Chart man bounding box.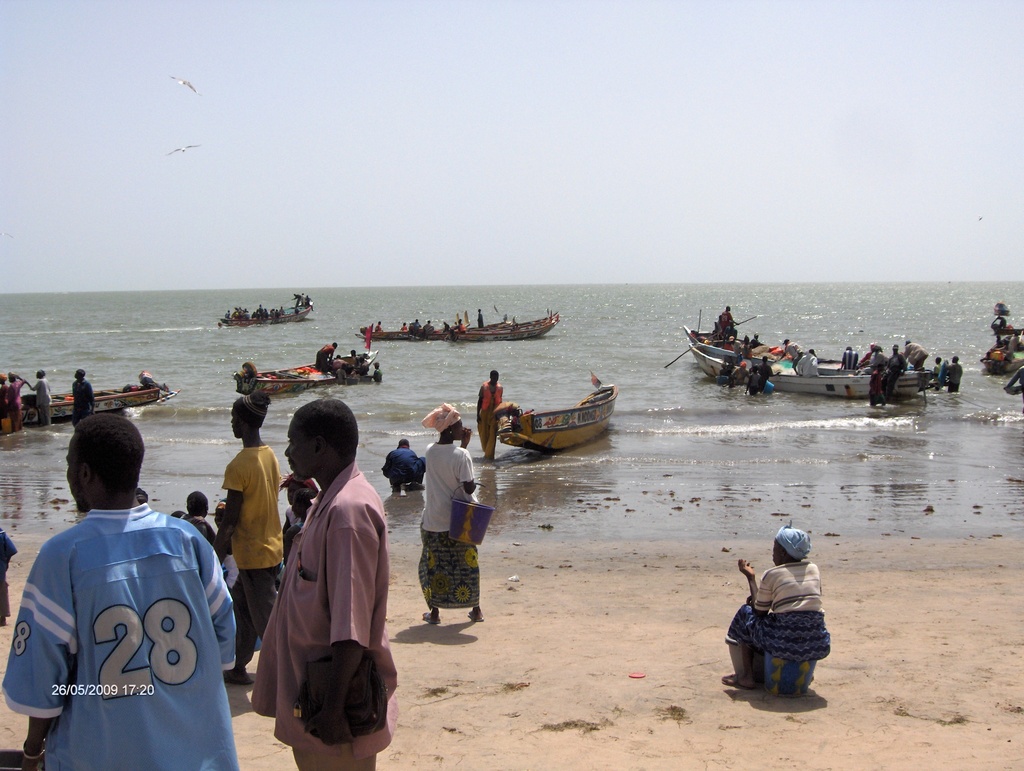
Charted: select_region(1, 412, 237, 770).
